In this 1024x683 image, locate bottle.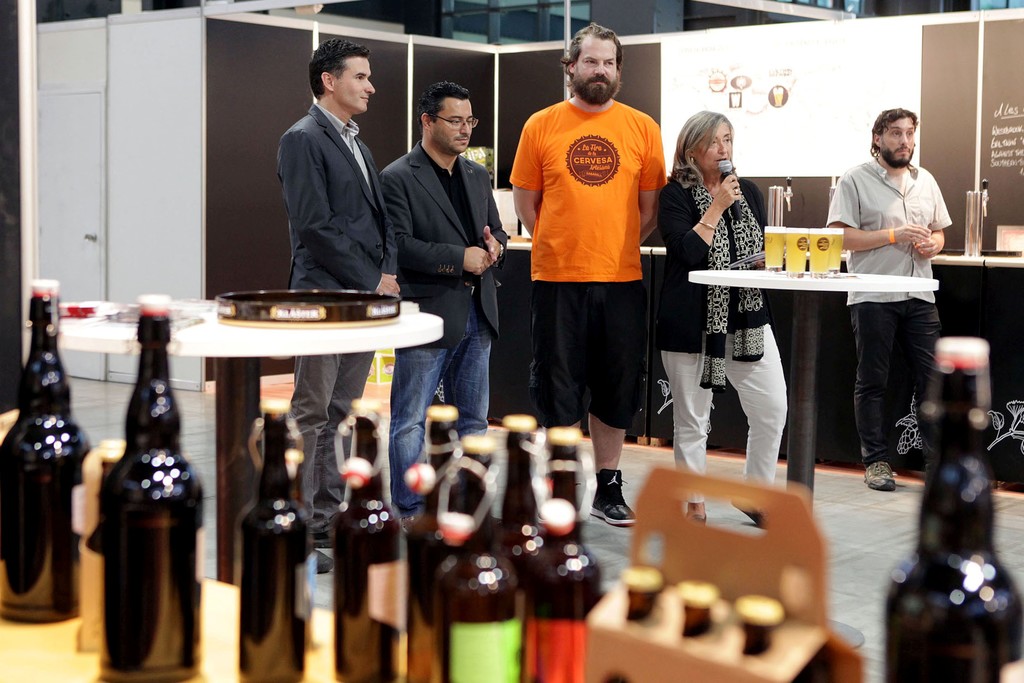
Bounding box: (408,398,468,682).
